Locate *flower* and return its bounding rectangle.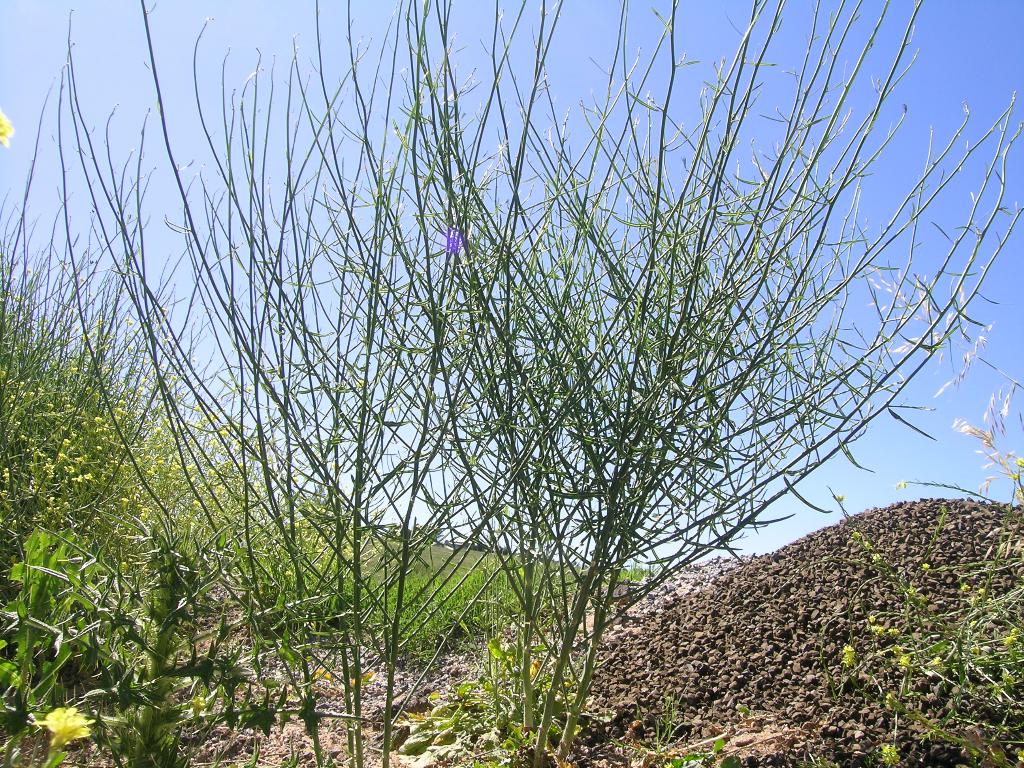
[0,108,14,150].
